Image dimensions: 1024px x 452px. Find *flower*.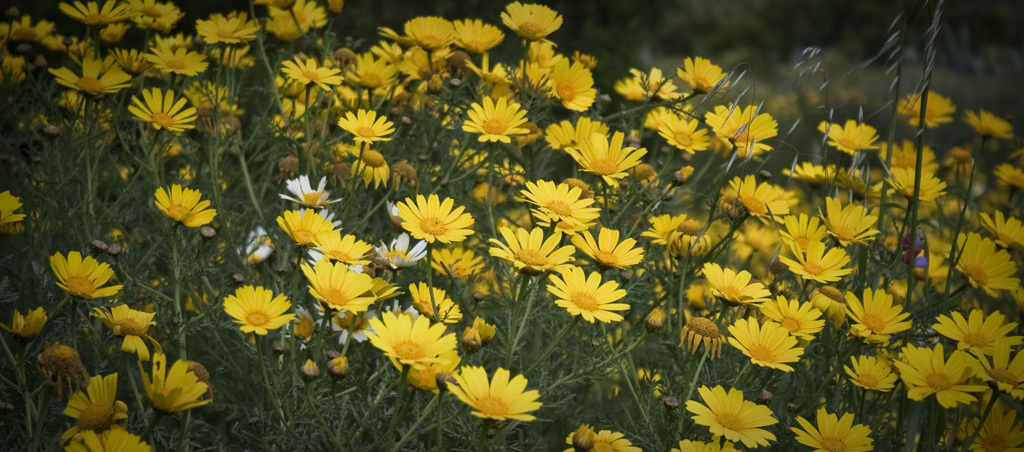
l=541, t=108, r=609, b=151.
